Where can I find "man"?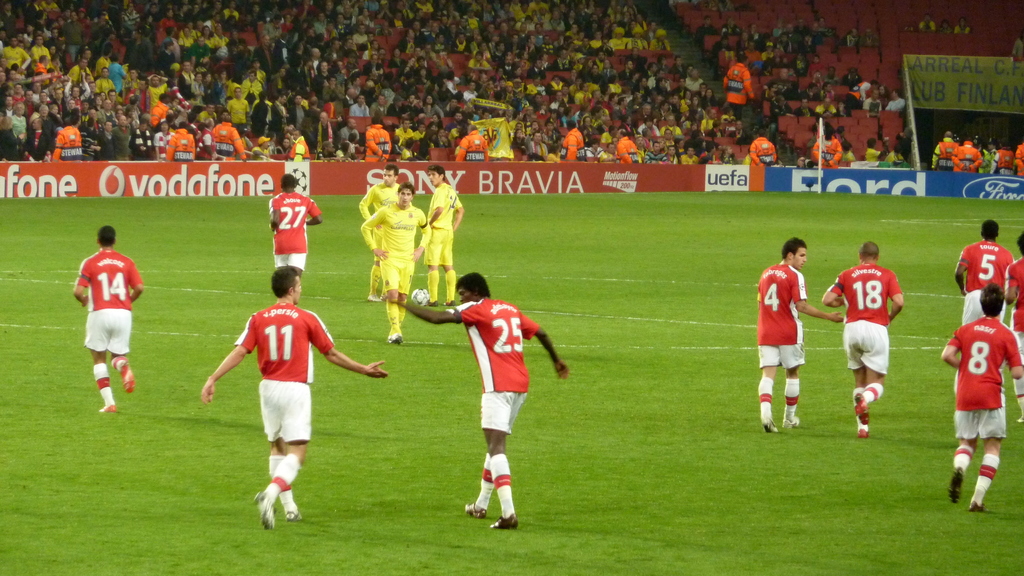
You can find it at 822:245:909:444.
